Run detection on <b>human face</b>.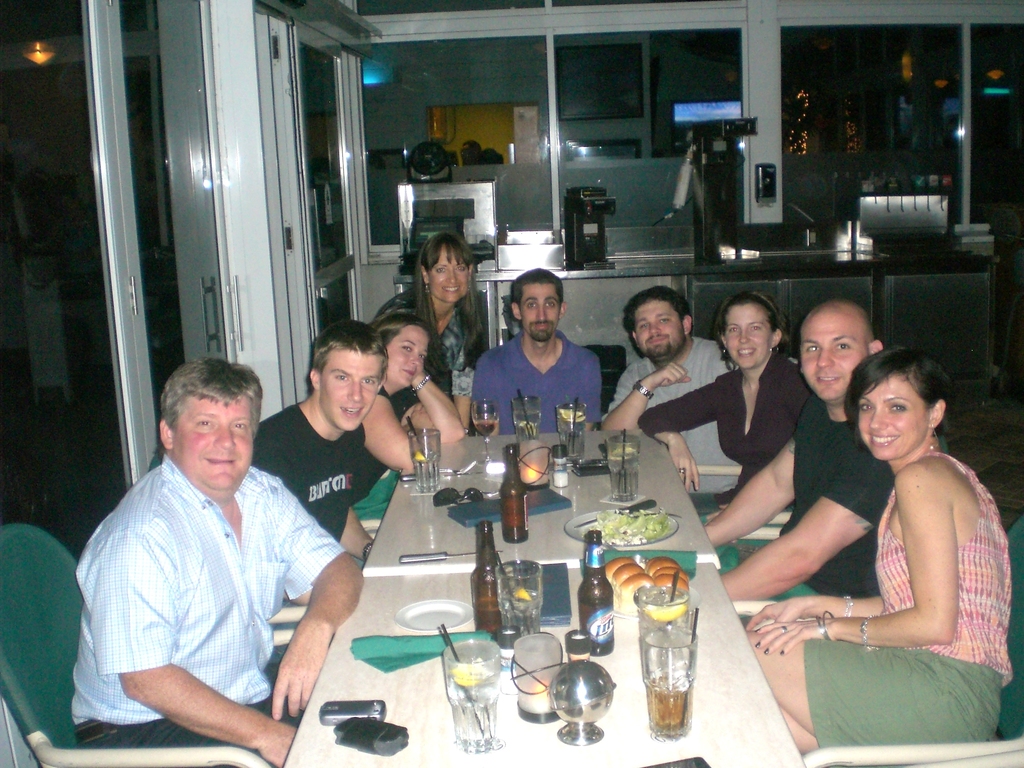
Result: 428,243,467,300.
